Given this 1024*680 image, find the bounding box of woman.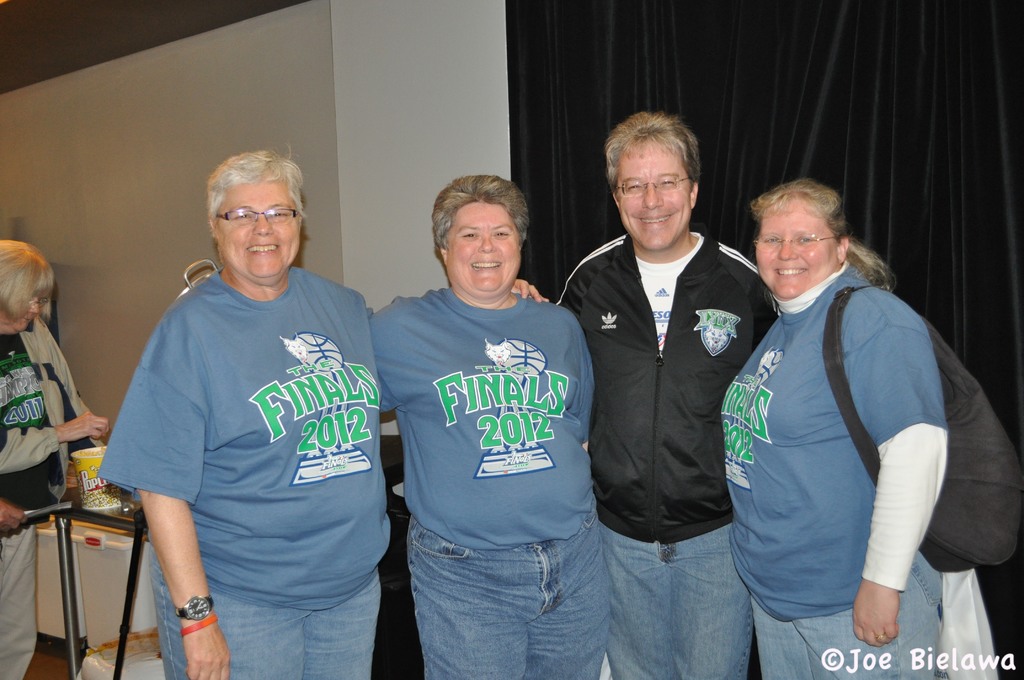
region(0, 238, 111, 679).
